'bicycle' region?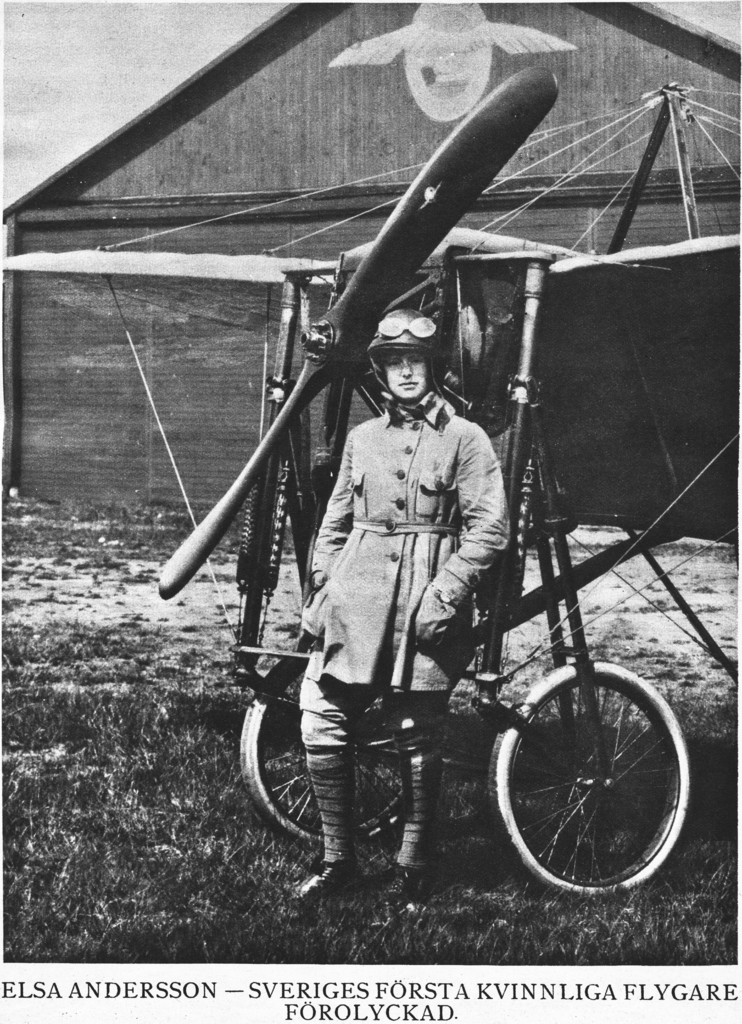
266:248:695:876
